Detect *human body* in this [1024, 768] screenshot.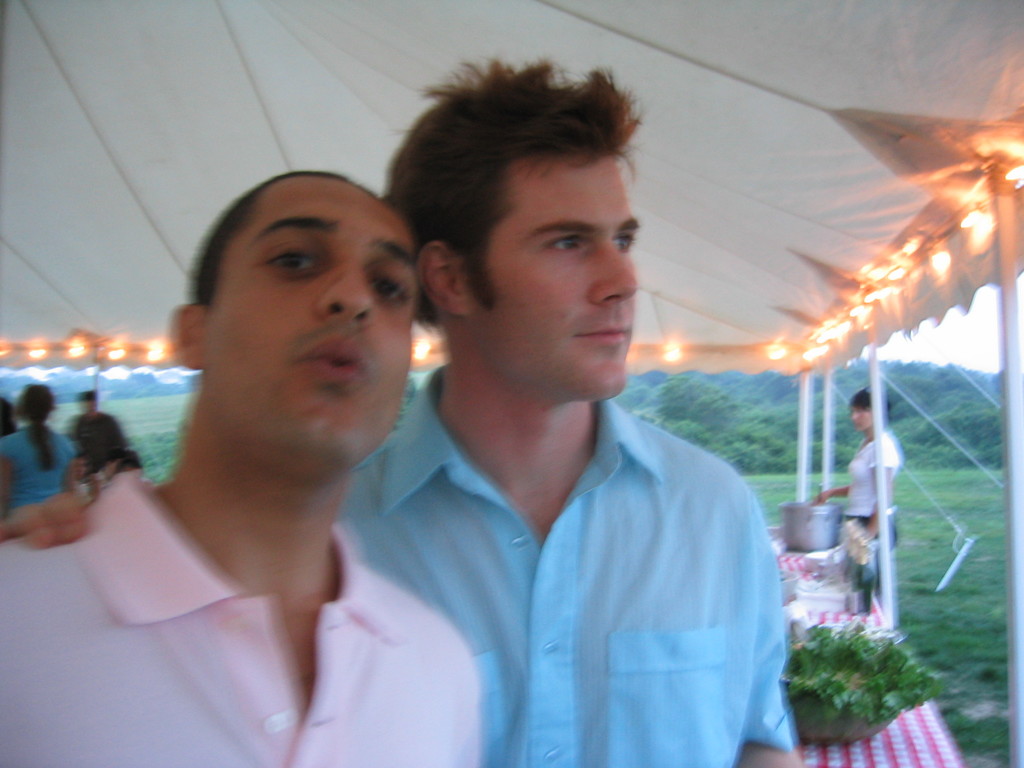
Detection: 6, 380, 74, 511.
